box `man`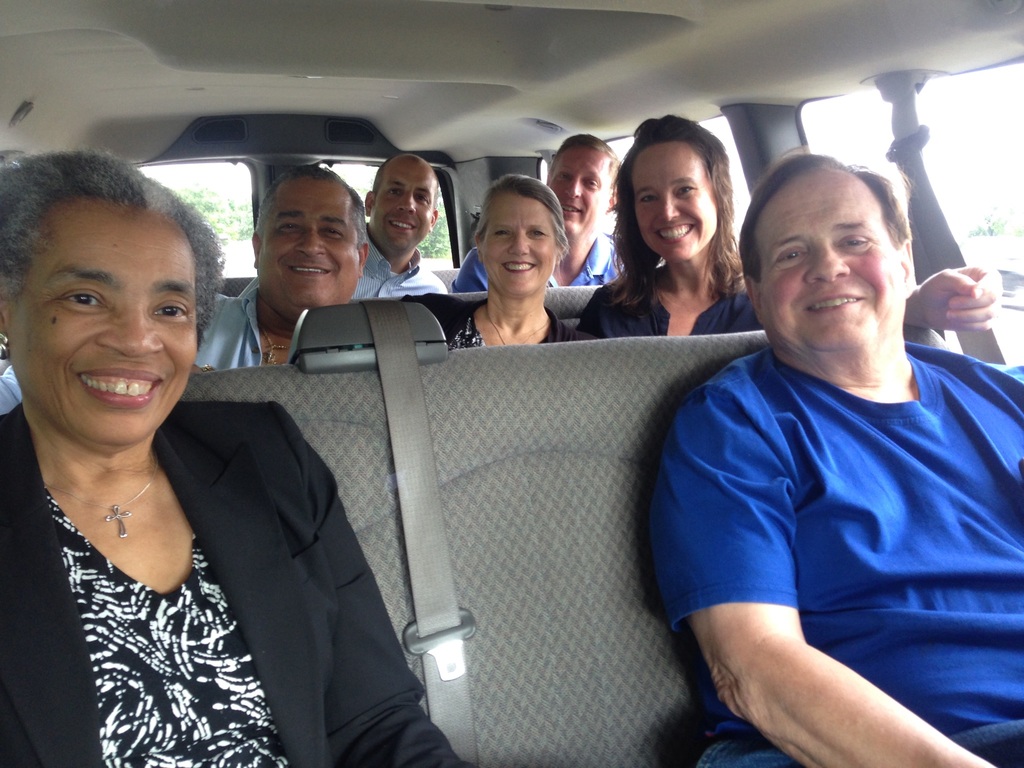
Rect(448, 134, 630, 291)
